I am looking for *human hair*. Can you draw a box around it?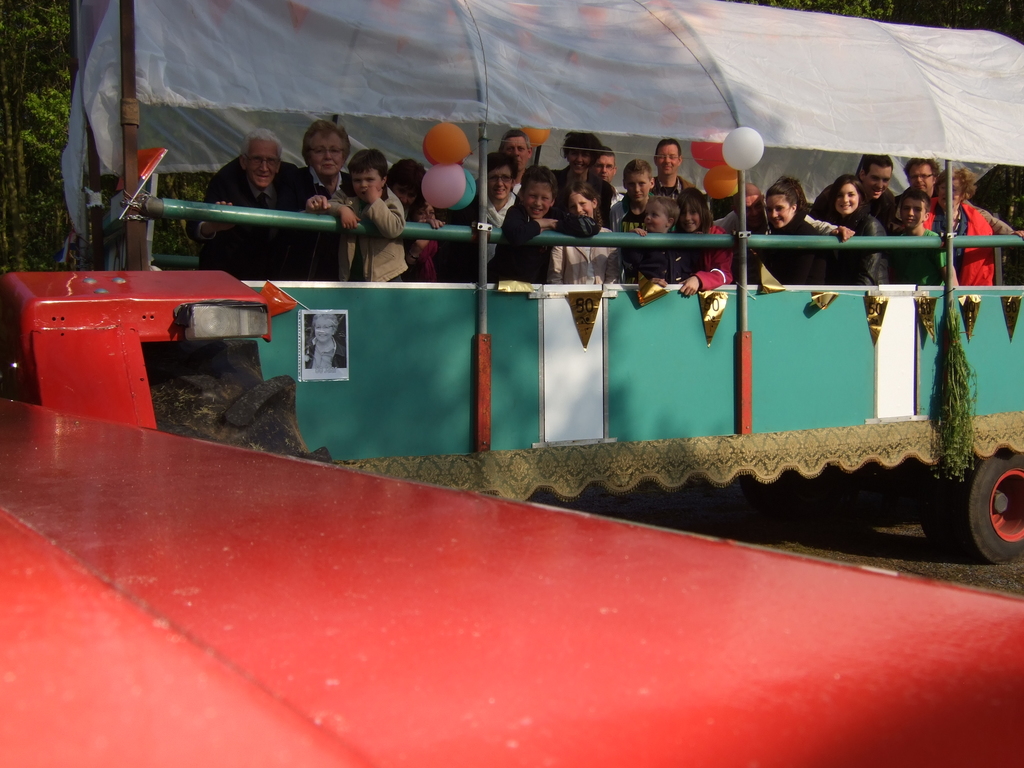
Sure, the bounding box is 486, 153, 521, 180.
